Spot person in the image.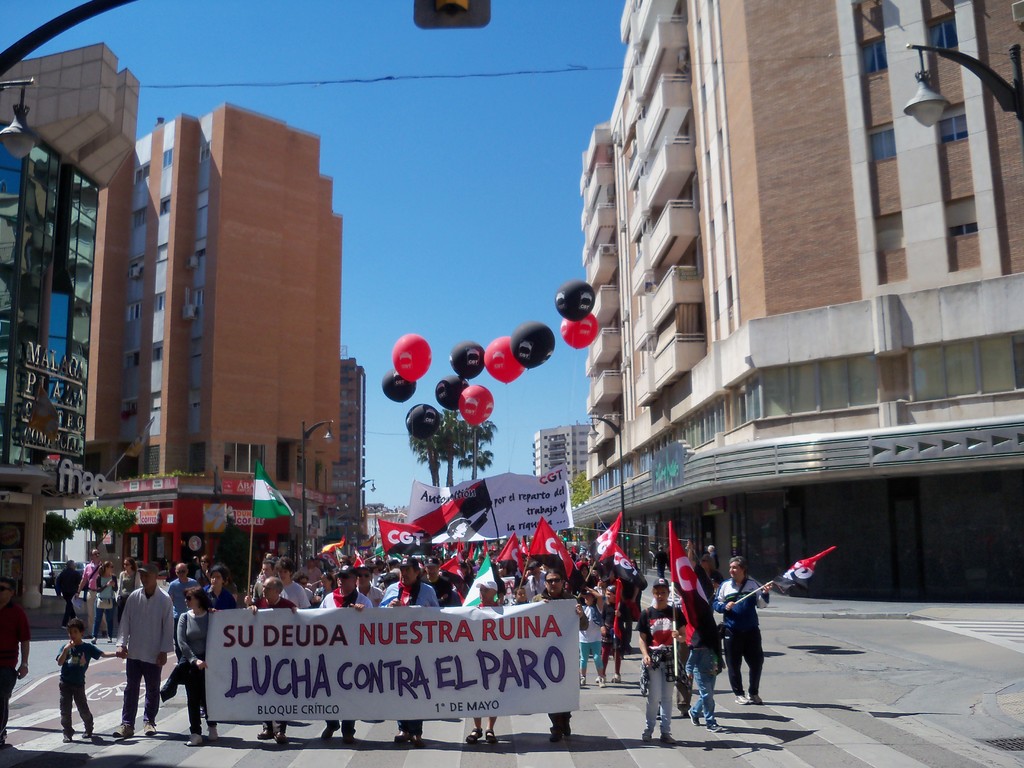
person found at left=578, top=565, right=594, bottom=582.
